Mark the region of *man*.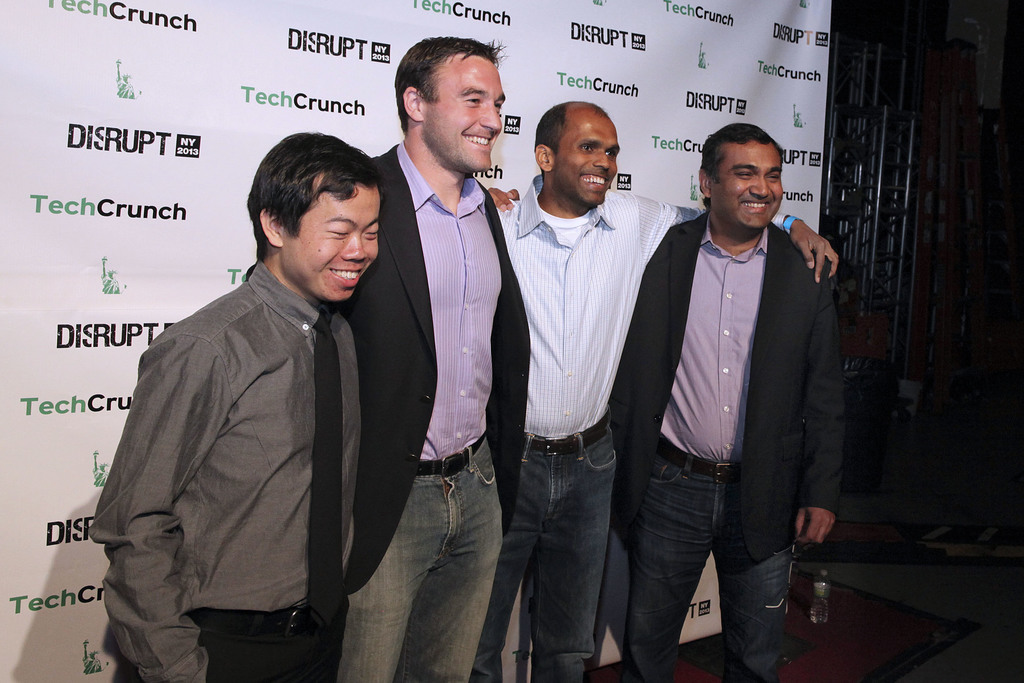
Region: box=[87, 126, 388, 682].
